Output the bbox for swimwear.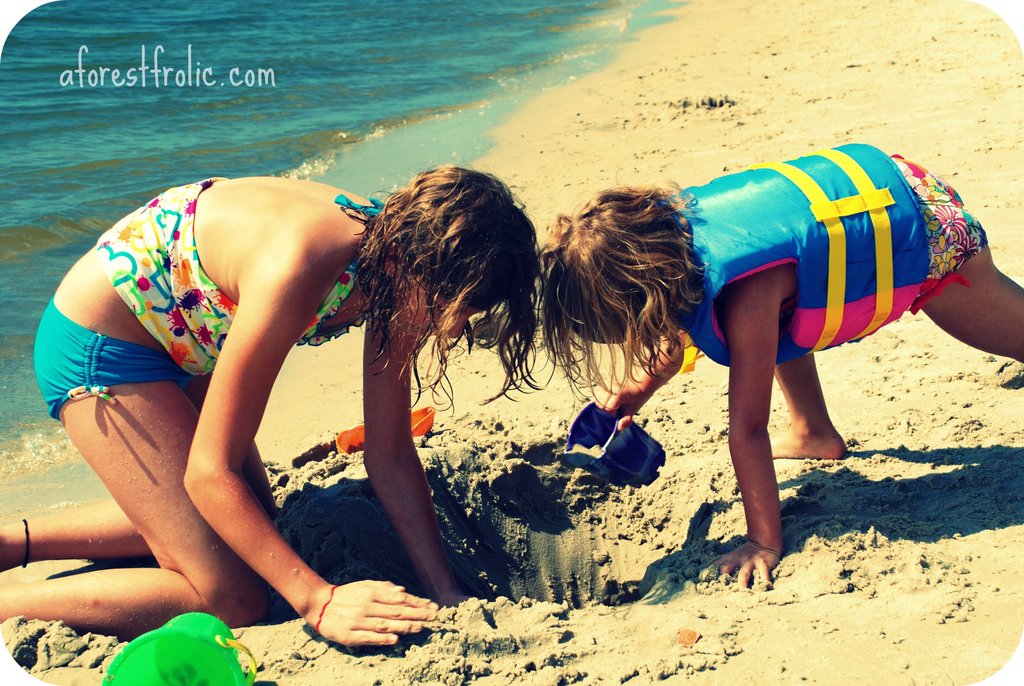
685:134:989:365.
